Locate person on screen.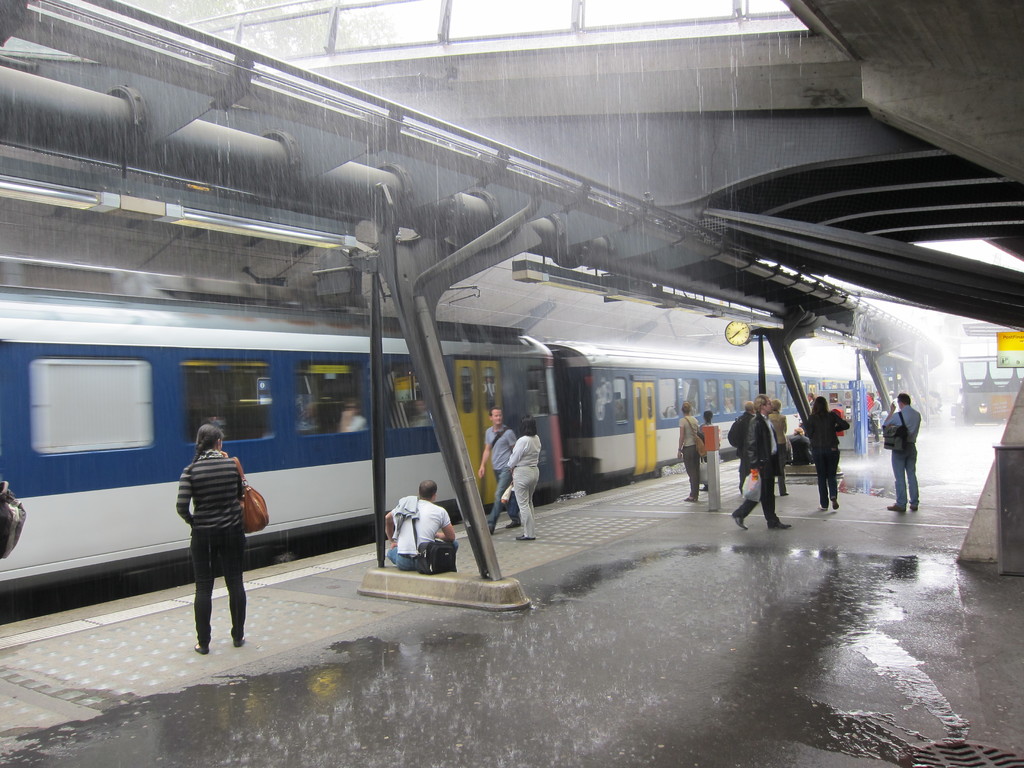
On screen at locate(504, 414, 546, 538).
